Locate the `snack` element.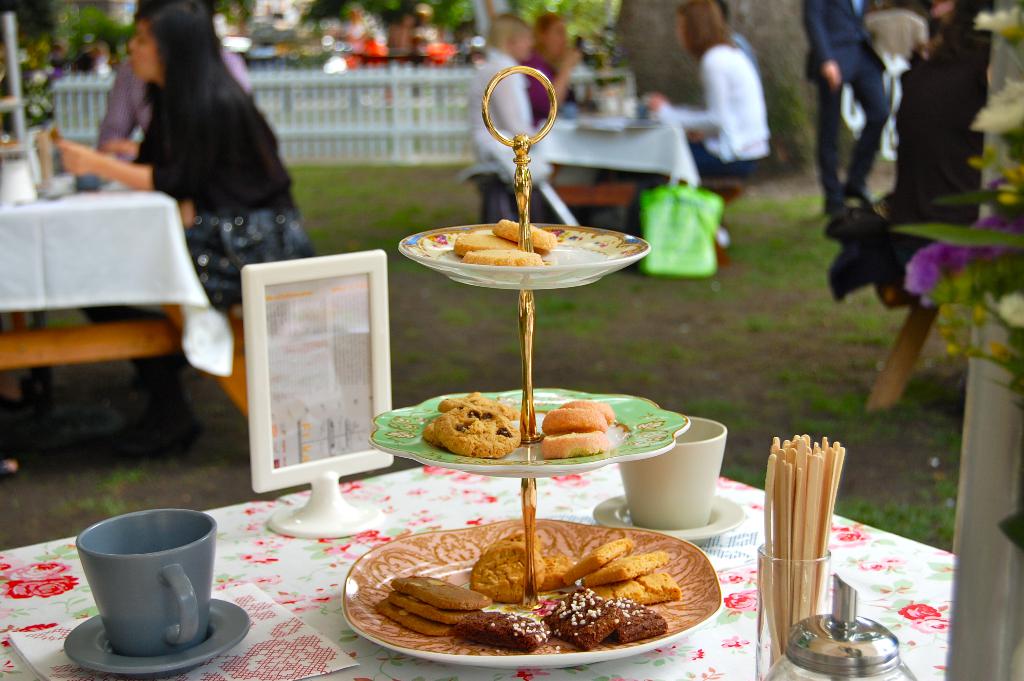
Element bbox: [548, 585, 610, 645].
